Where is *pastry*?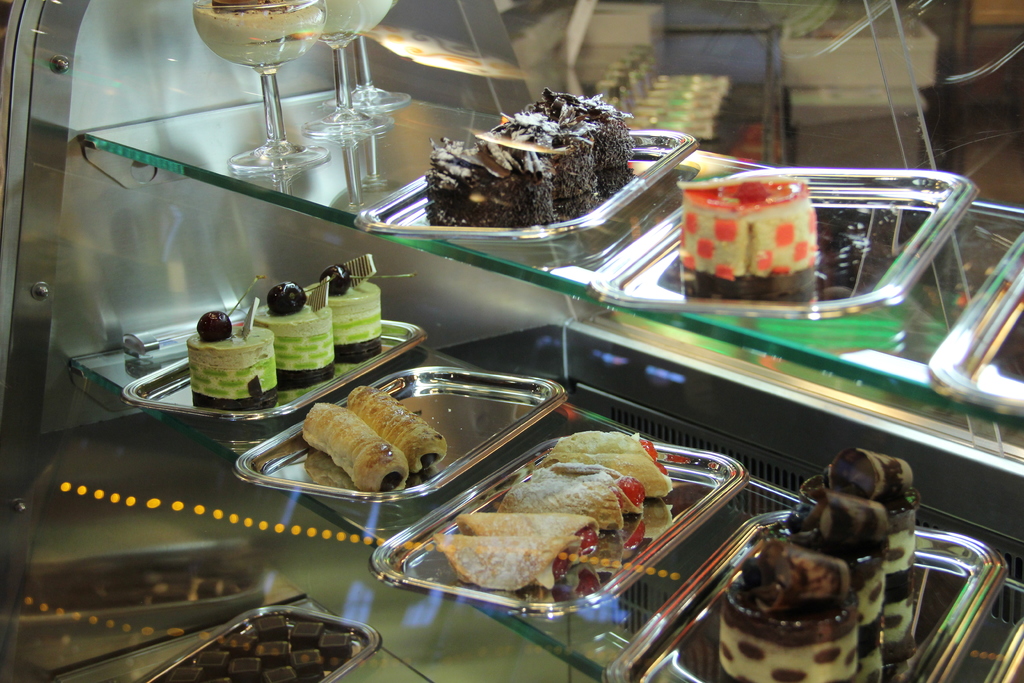
region(783, 448, 889, 636).
